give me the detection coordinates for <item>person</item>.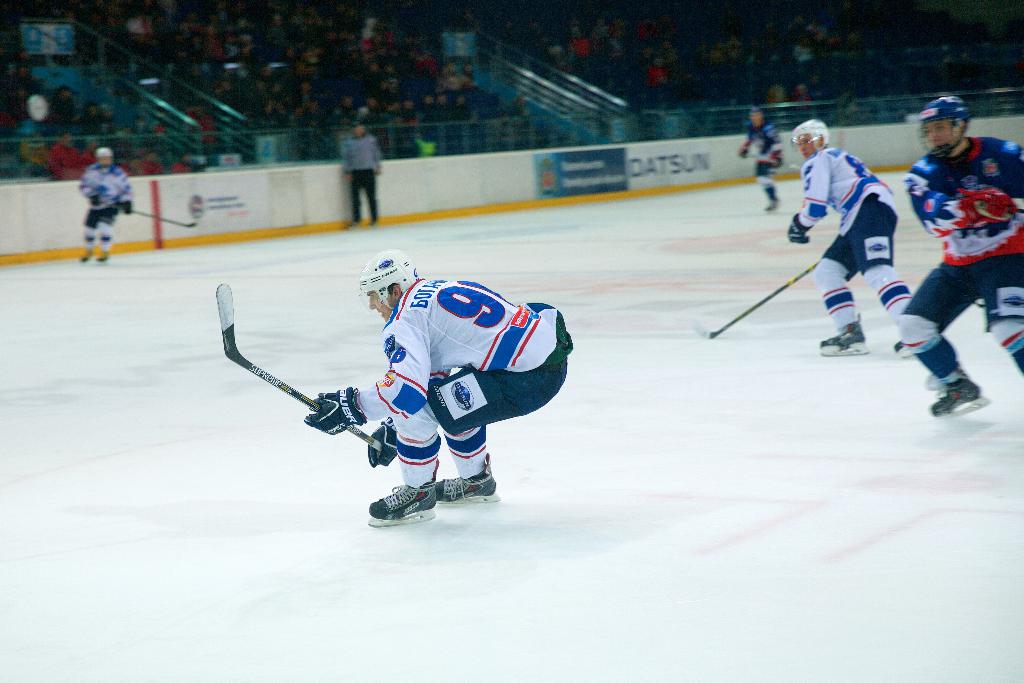
select_region(892, 95, 1023, 416).
